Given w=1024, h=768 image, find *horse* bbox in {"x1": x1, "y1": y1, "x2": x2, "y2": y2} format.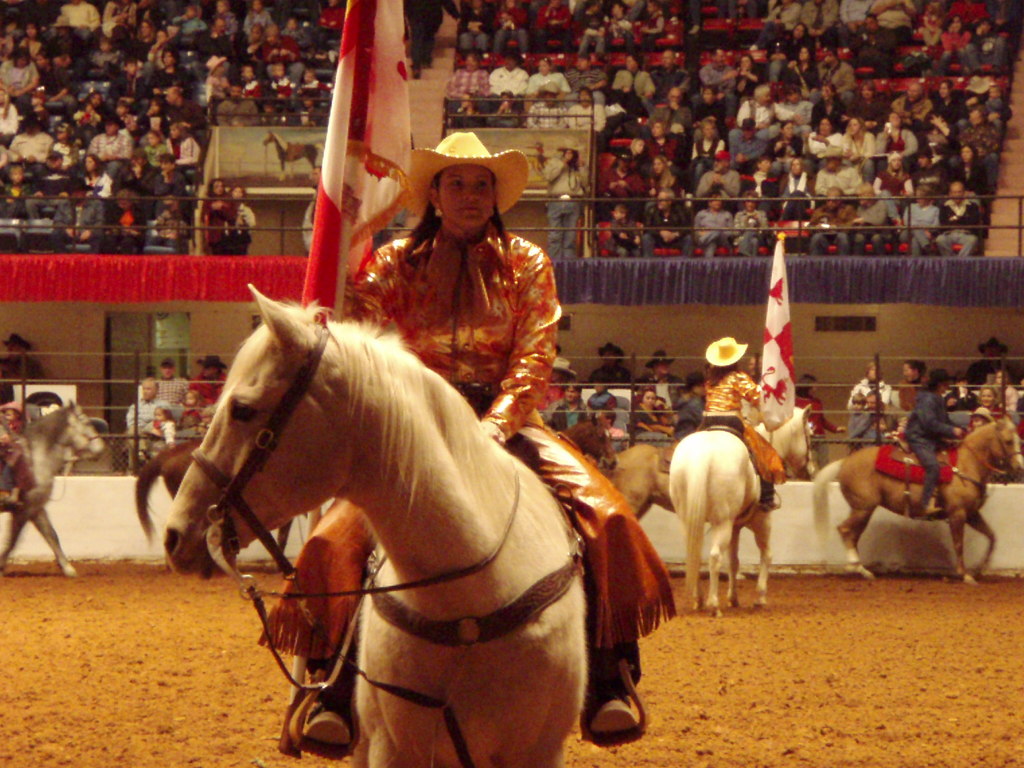
{"x1": 666, "y1": 401, "x2": 820, "y2": 620}.
